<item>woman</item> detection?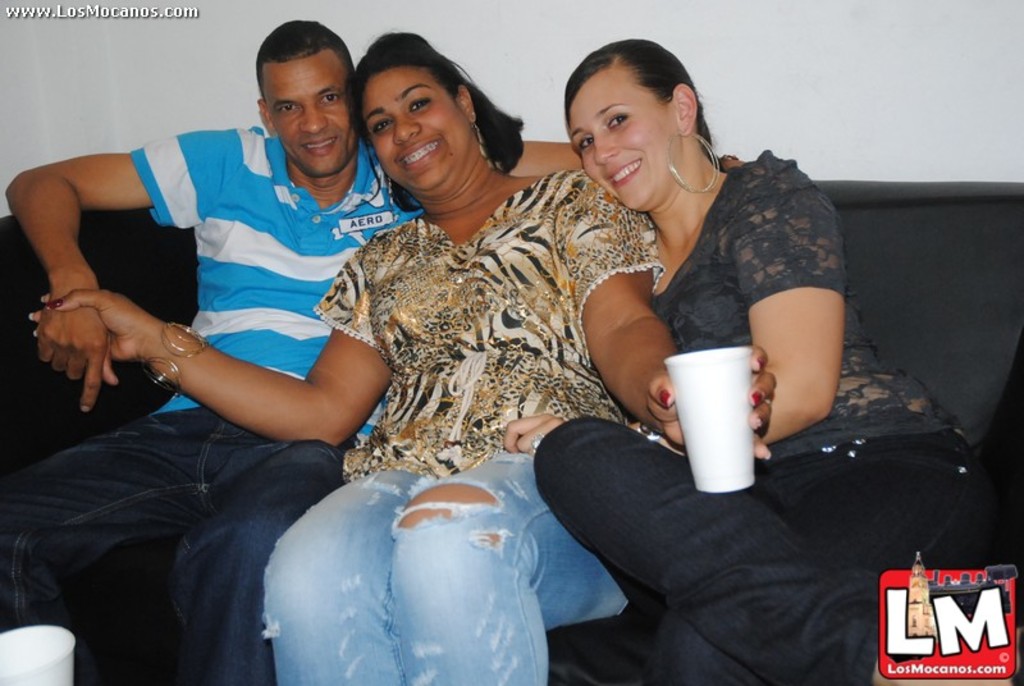
region(504, 38, 998, 685)
